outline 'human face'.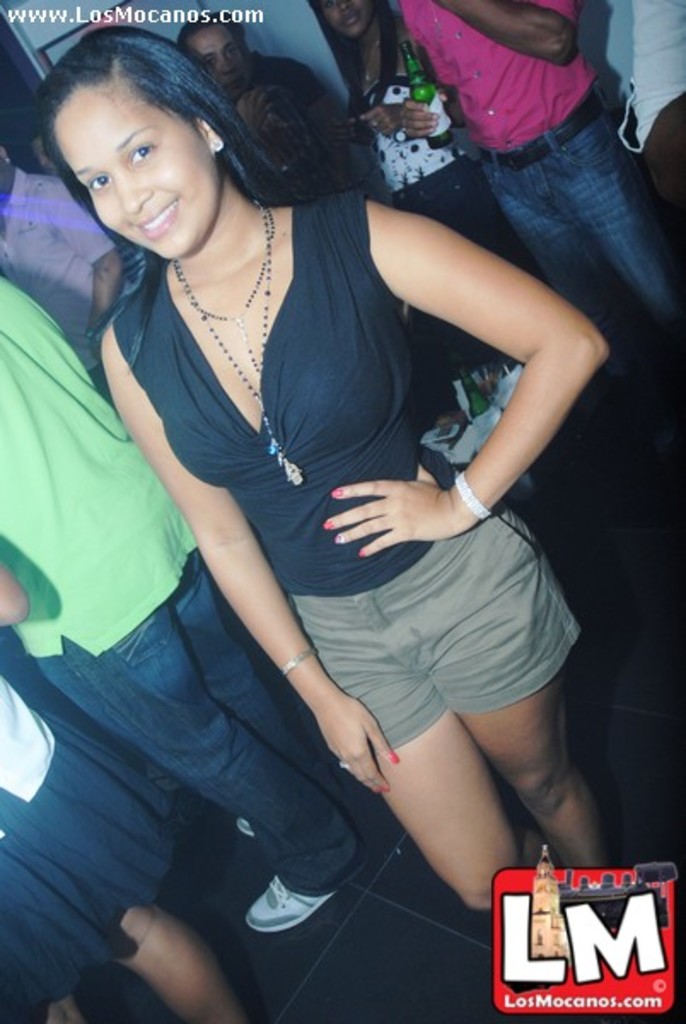
Outline: bbox=[177, 24, 253, 96].
